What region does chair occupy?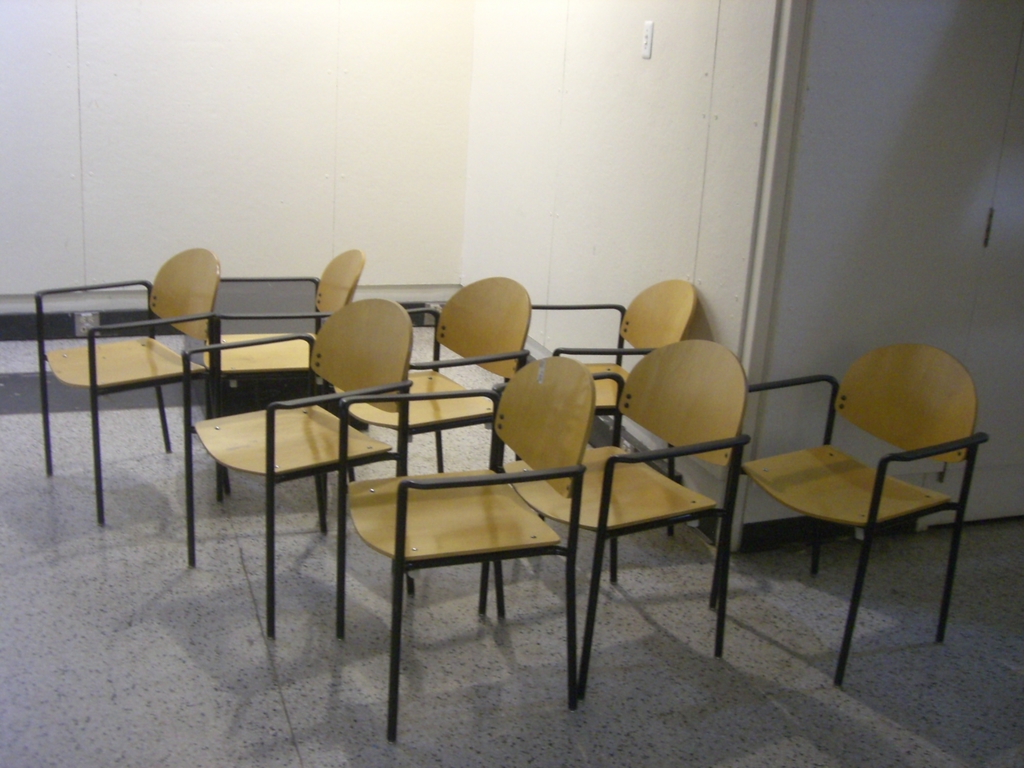
(199,246,366,491).
